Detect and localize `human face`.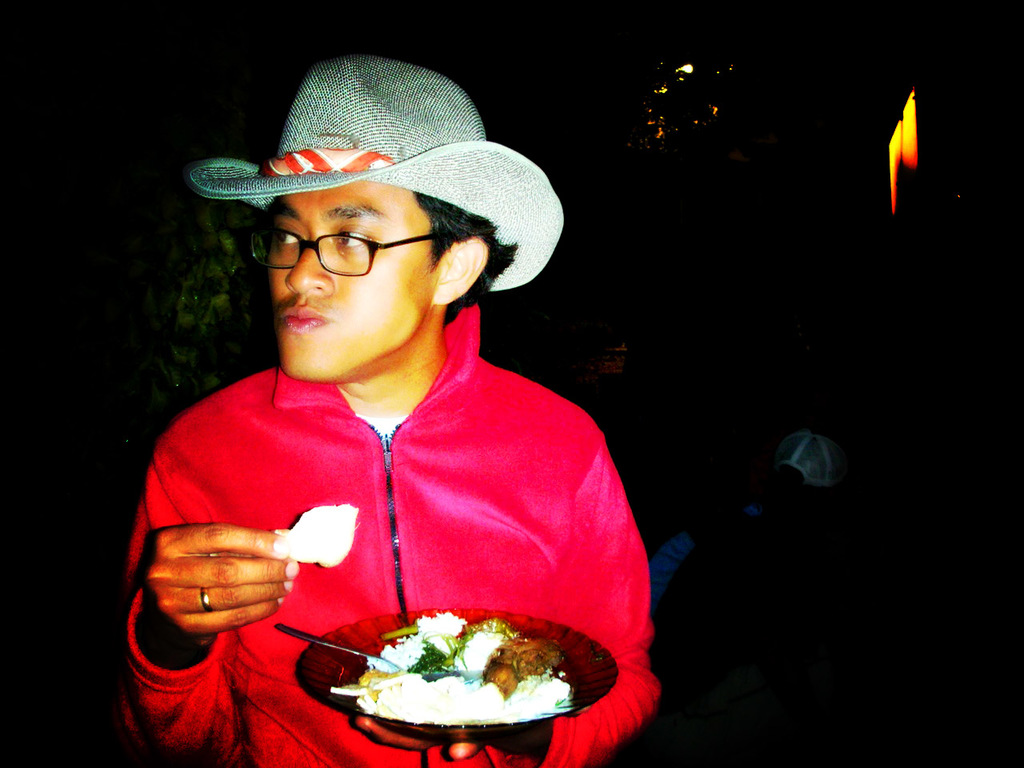
Localized at [x1=268, y1=174, x2=436, y2=382].
